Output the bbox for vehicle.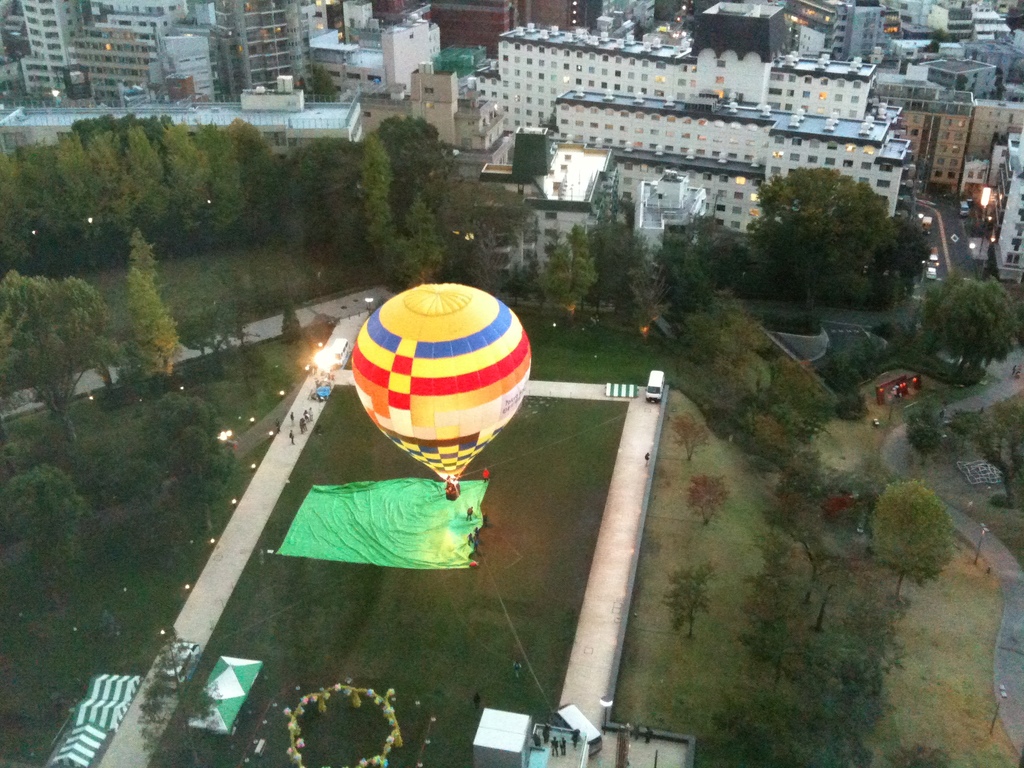
BBox(920, 216, 932, 231).
